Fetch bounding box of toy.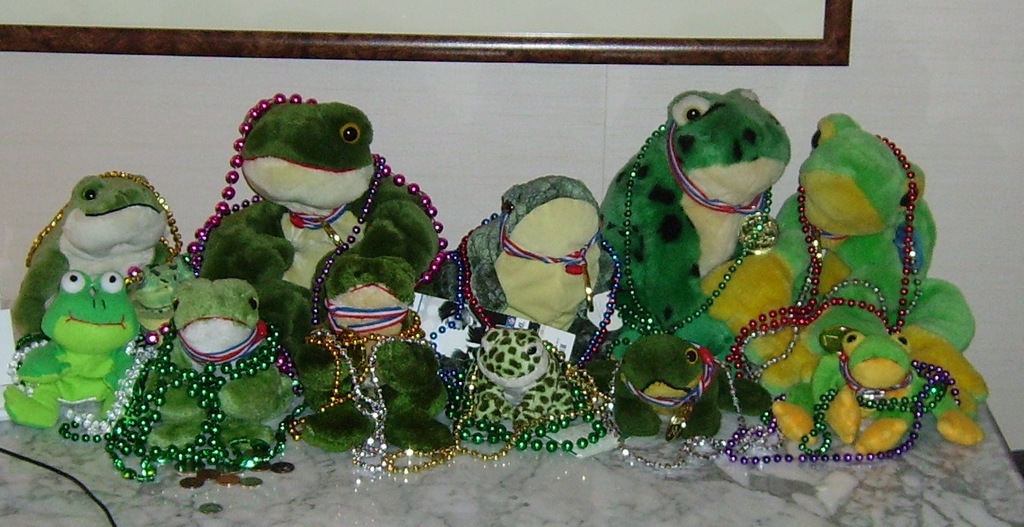
Bbox: locate(594, 84, 777, 352).
